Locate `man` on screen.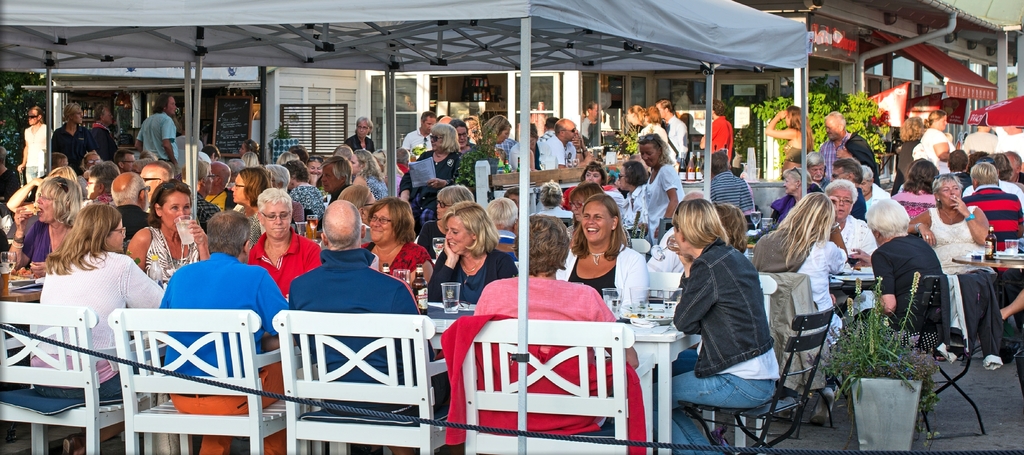
On screen at x1=154 y1=209 x2=293 y2=454.
